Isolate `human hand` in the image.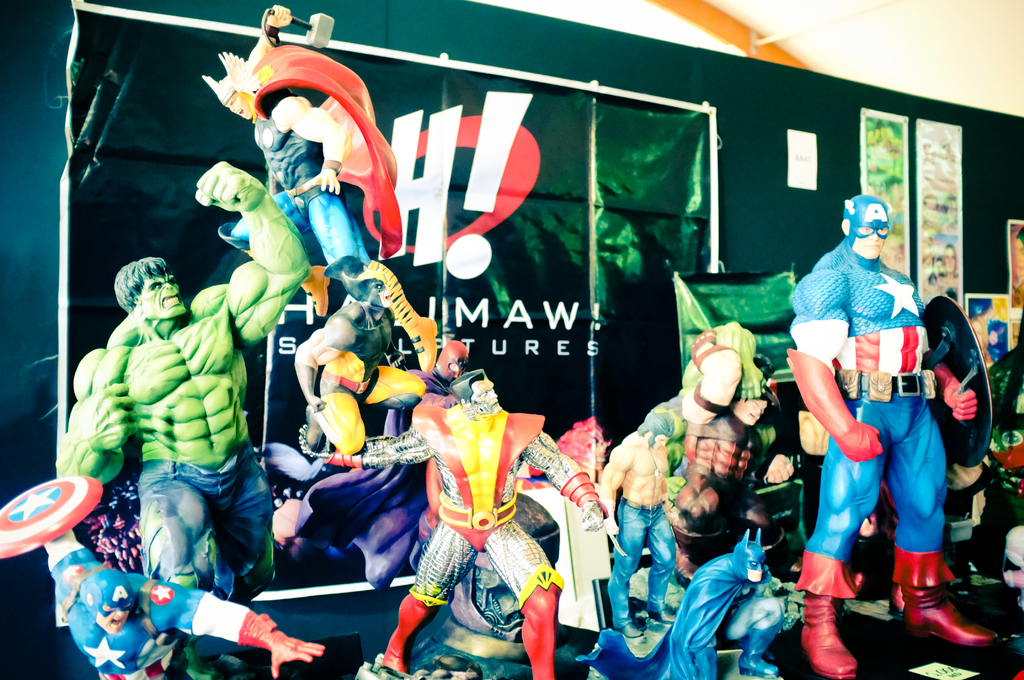
Isolated region: BBox(689, 327, 715, 360).
